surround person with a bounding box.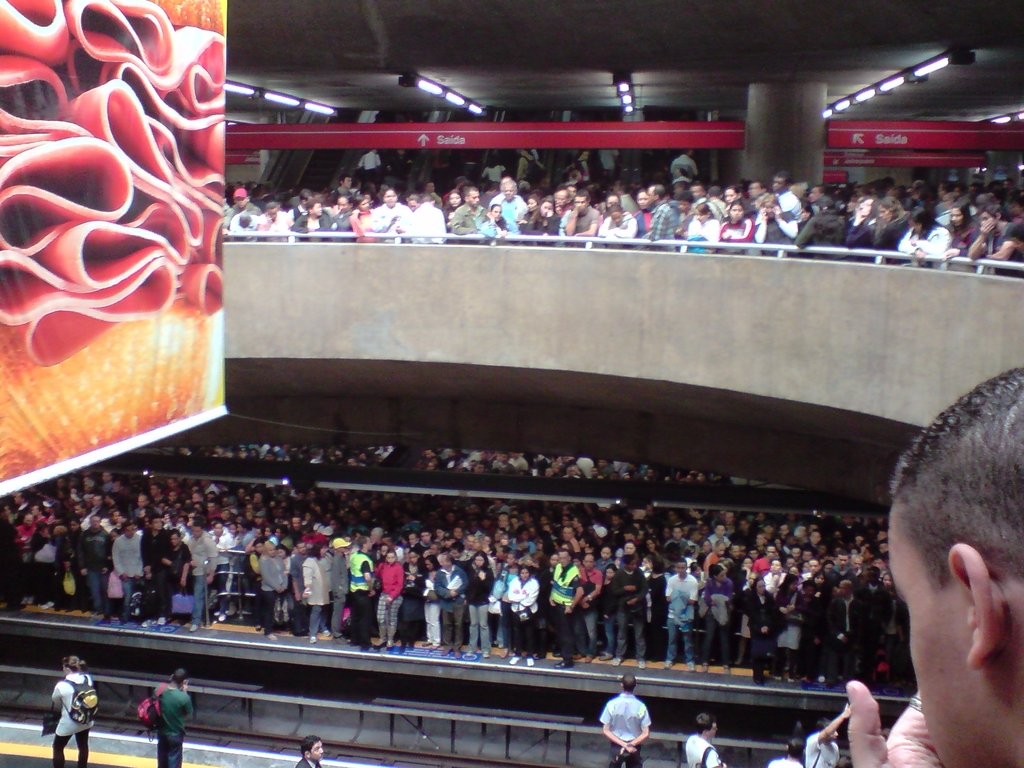
detection(680, 712, 731, 767).
